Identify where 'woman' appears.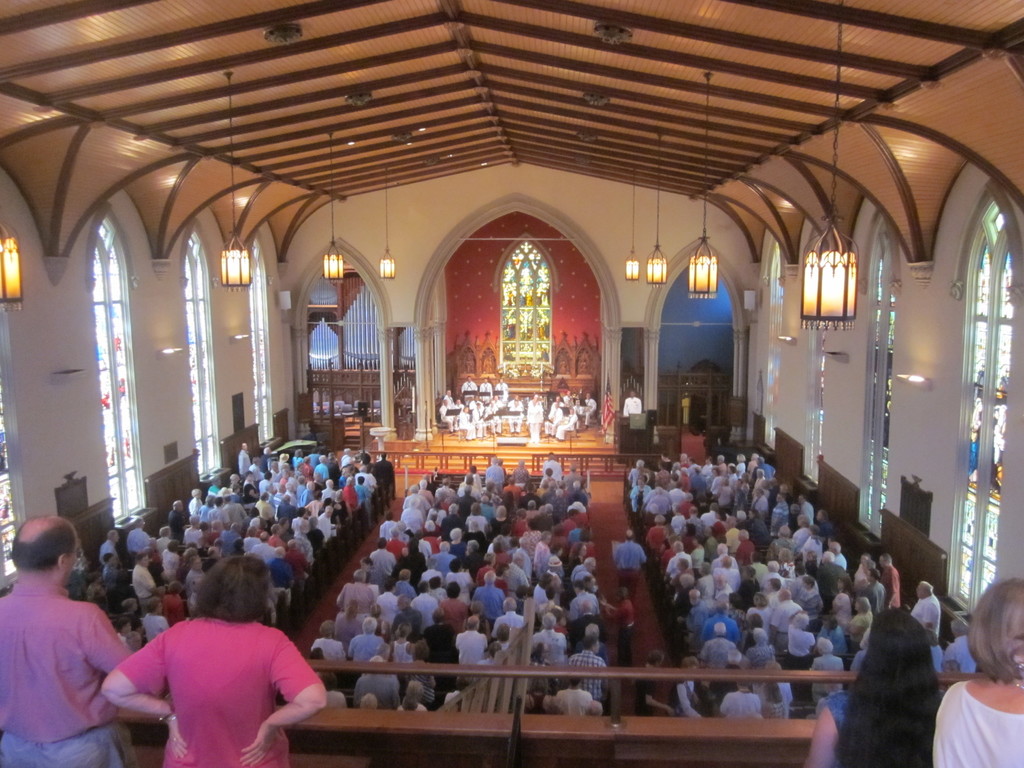
Appears at <box>141,599,169,641</box>.
